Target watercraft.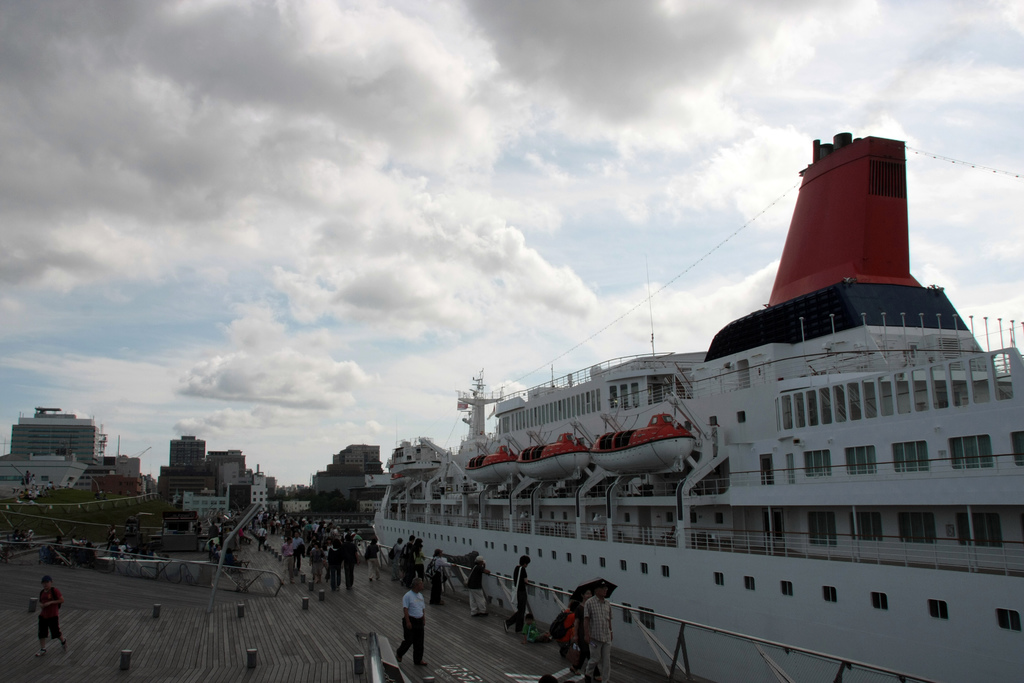
Target region: (left=383, top=124, right=1014, bottom=646).
